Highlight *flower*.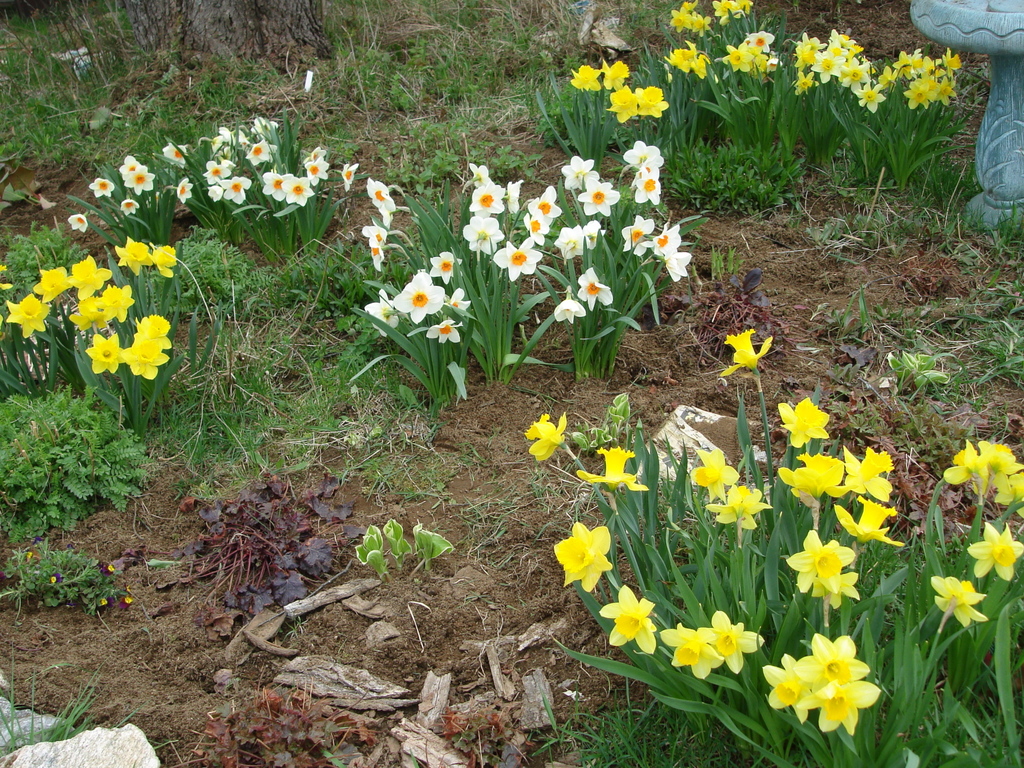
Highlighted region: l=68, t=213, r=86, b=230.
